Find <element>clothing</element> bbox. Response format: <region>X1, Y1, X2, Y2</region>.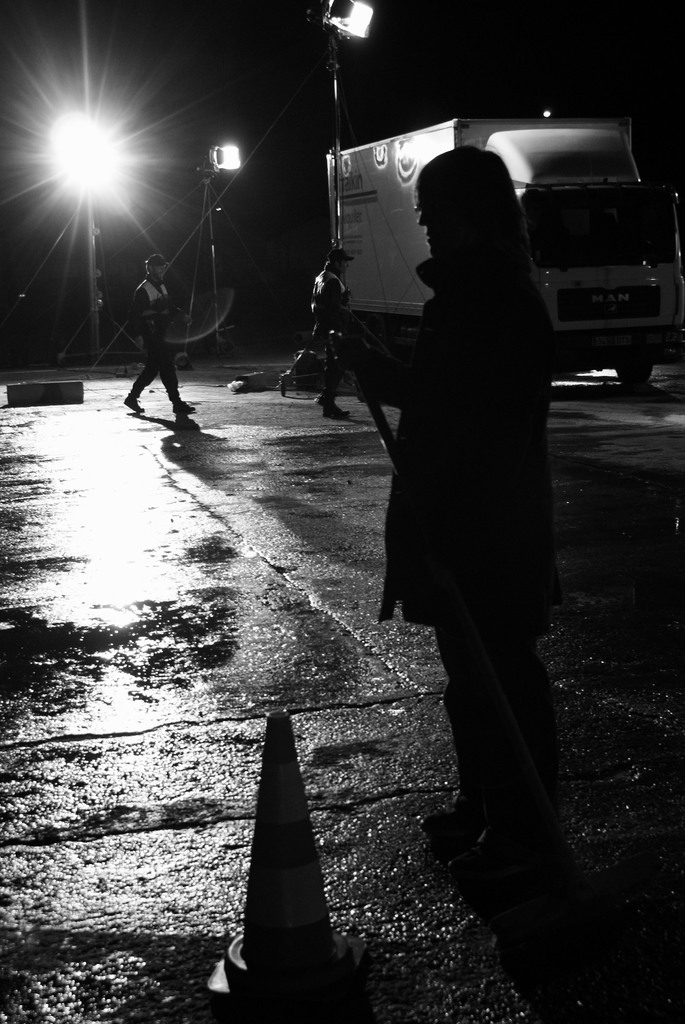
<region>129, 277, 181, 399</region>.
